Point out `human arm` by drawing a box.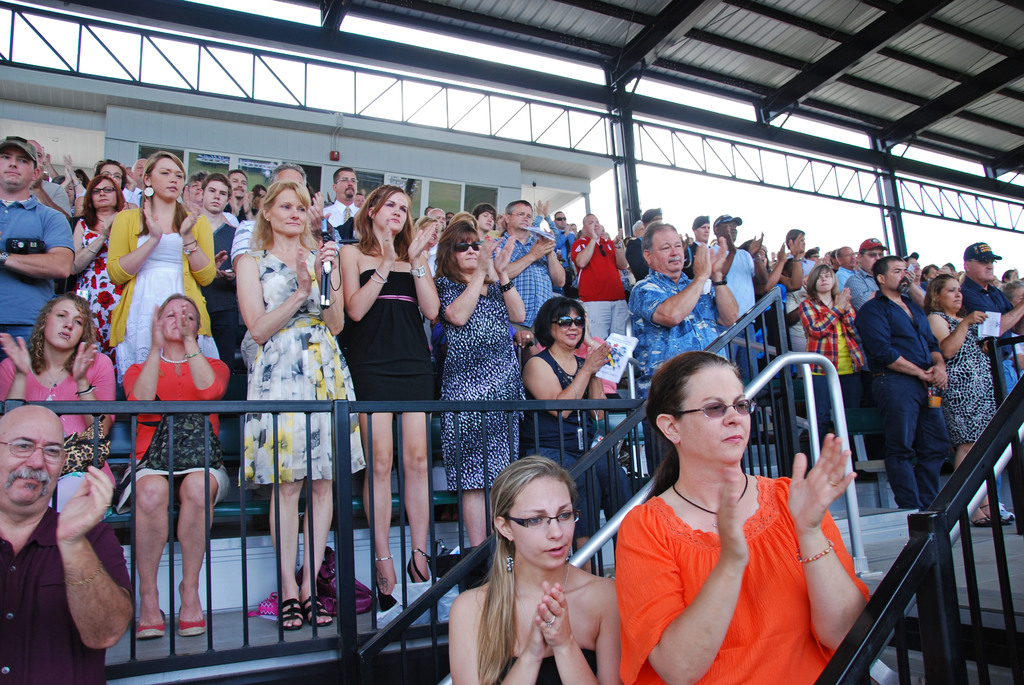
<bbox>782, 242, 808, 294</bbox>.
